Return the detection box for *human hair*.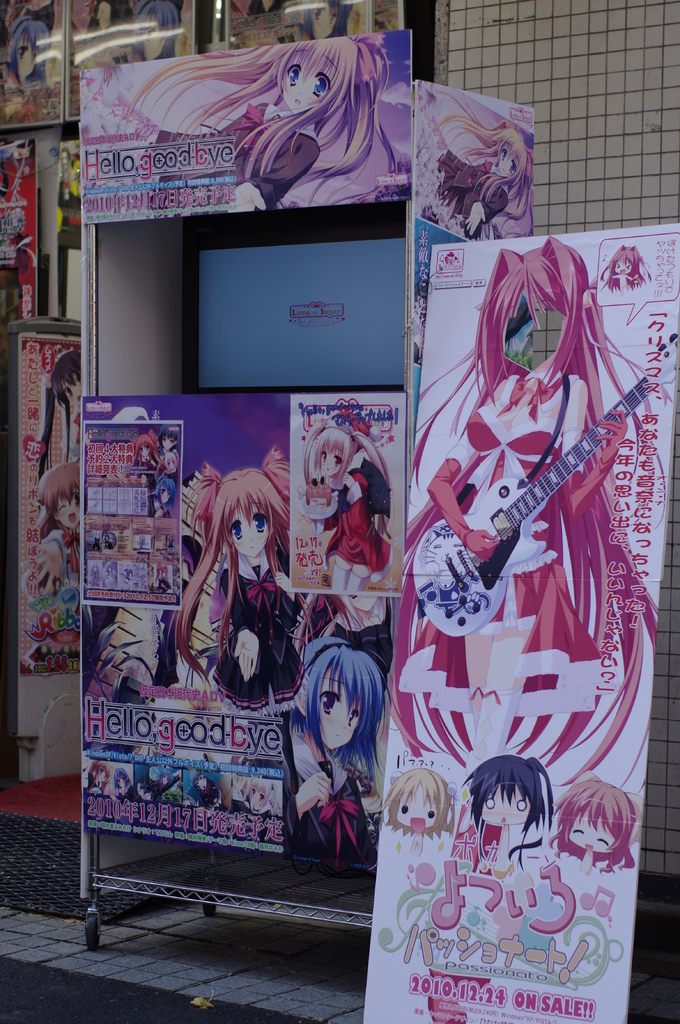
x1=293, y1=628, x2=389, y2=813.
